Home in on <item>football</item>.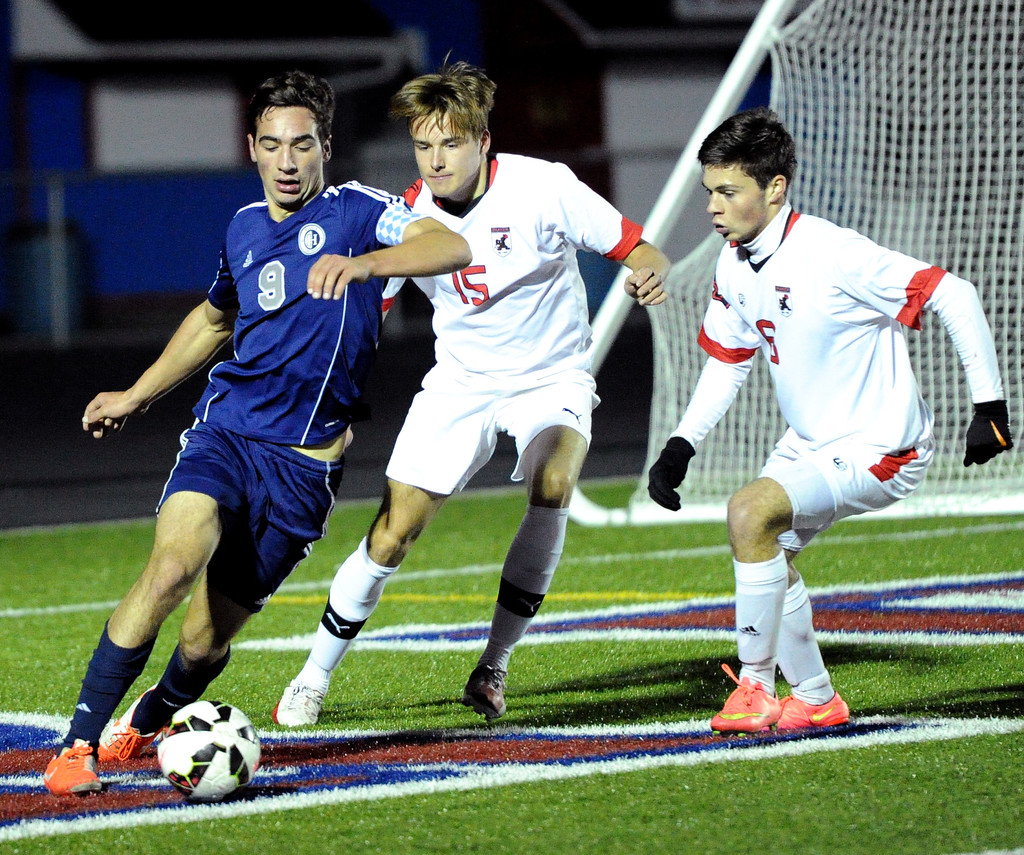
Homed in at l=151, t=699, r=267, b=803.
